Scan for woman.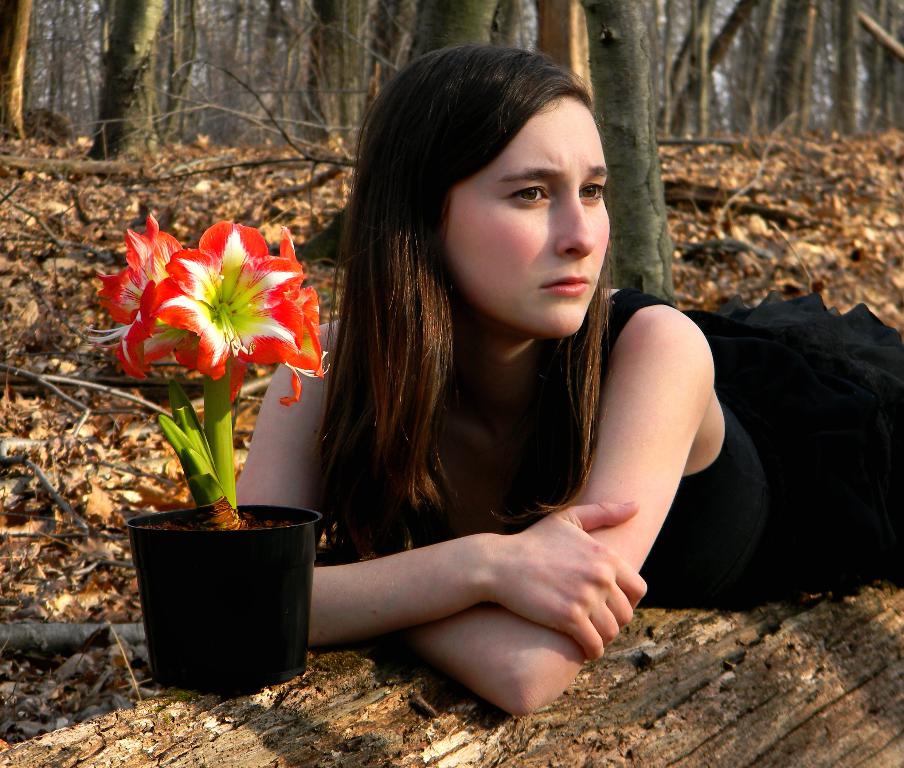
Scan result: [left=277, top=40, right=768, bottom=731].
